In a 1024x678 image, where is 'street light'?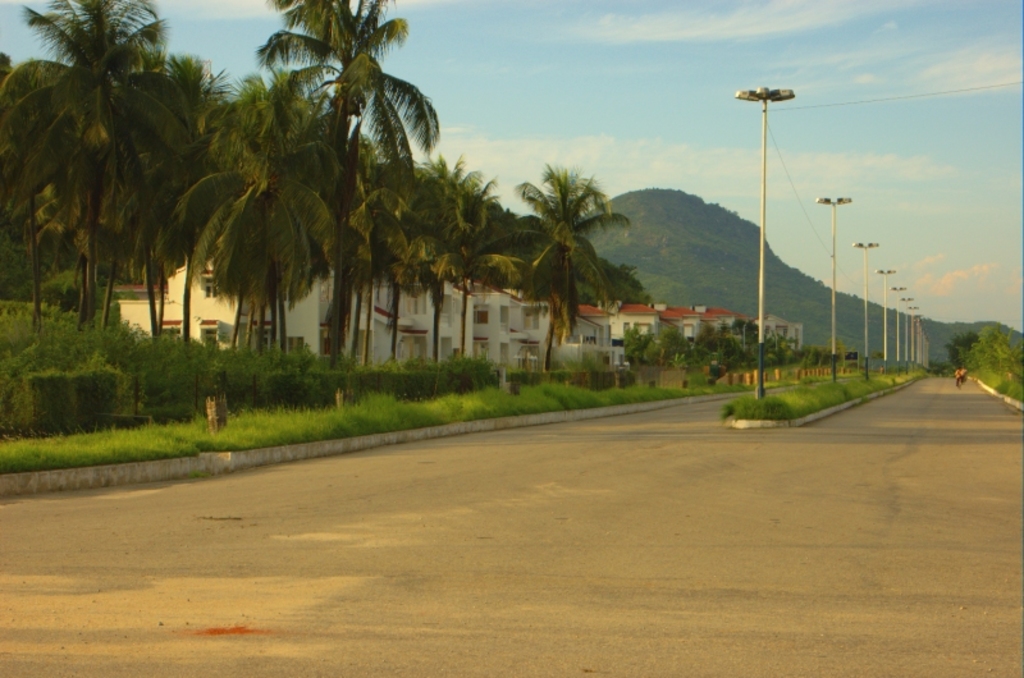
887 284 905 365.
